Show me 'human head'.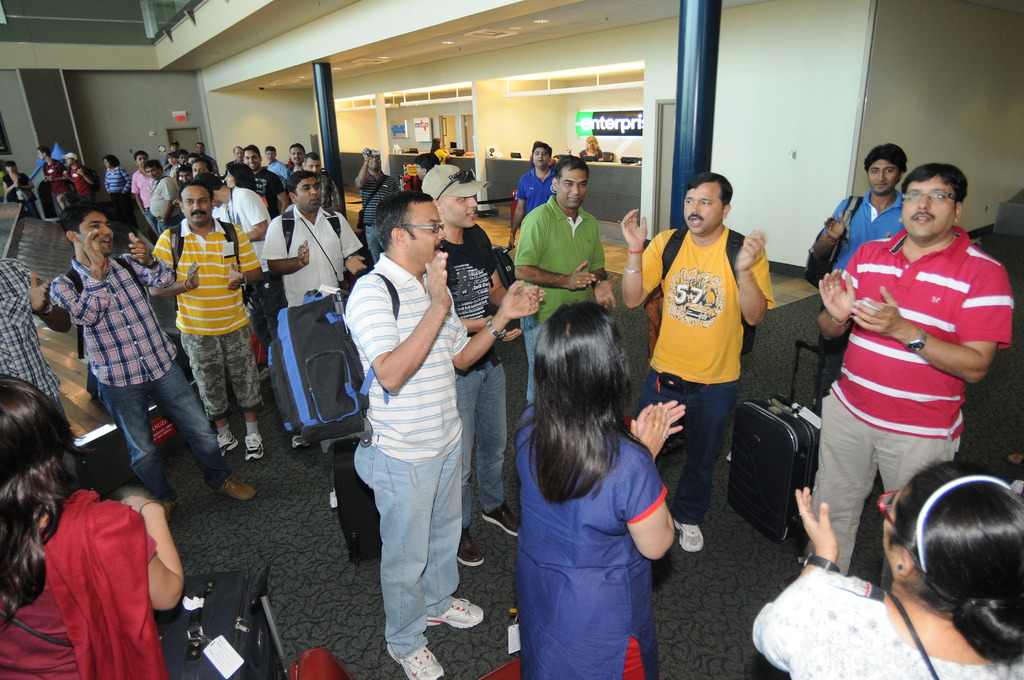
'human head' is here: bbox=(35, 145, 49, 161).
